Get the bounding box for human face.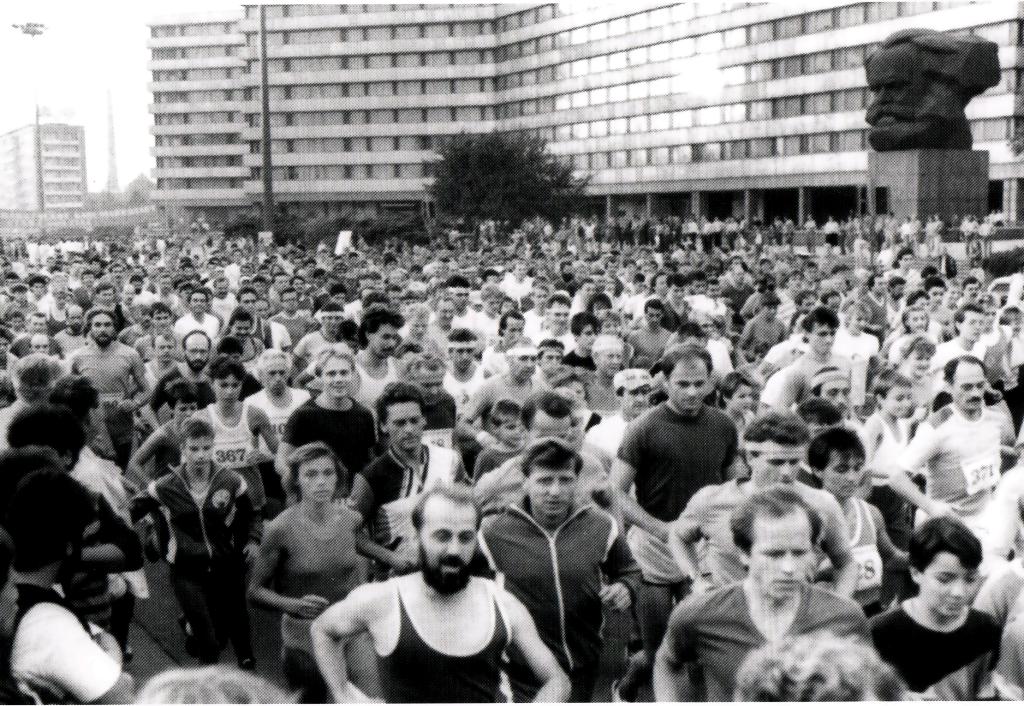
bbox=[408, 315, 426, 341].
